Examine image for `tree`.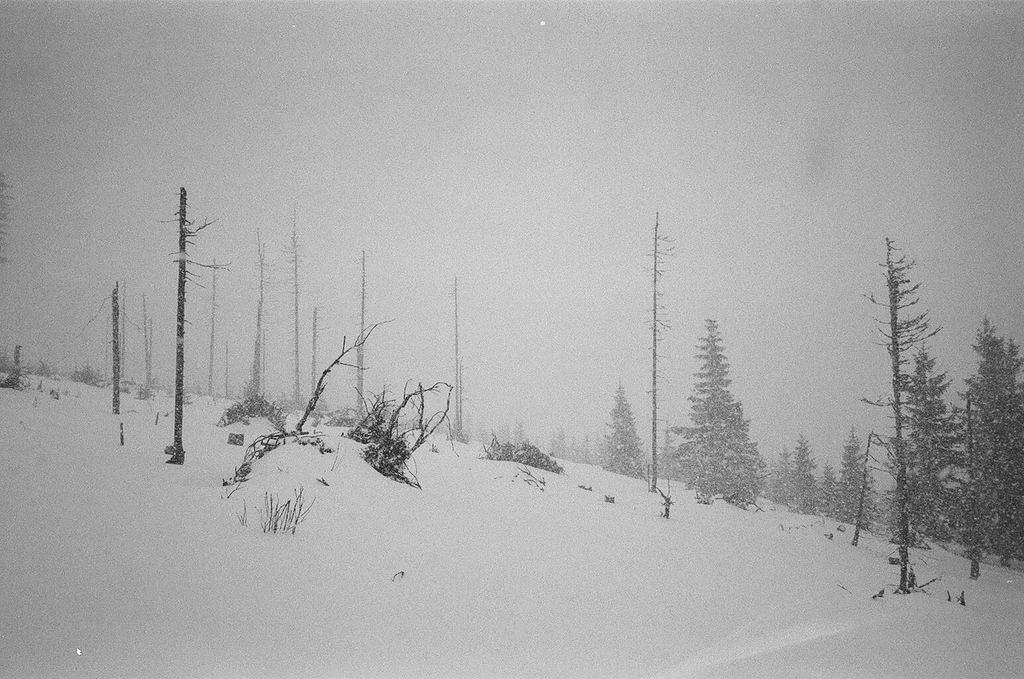
Examination result: [860, 223, 986, 595].
